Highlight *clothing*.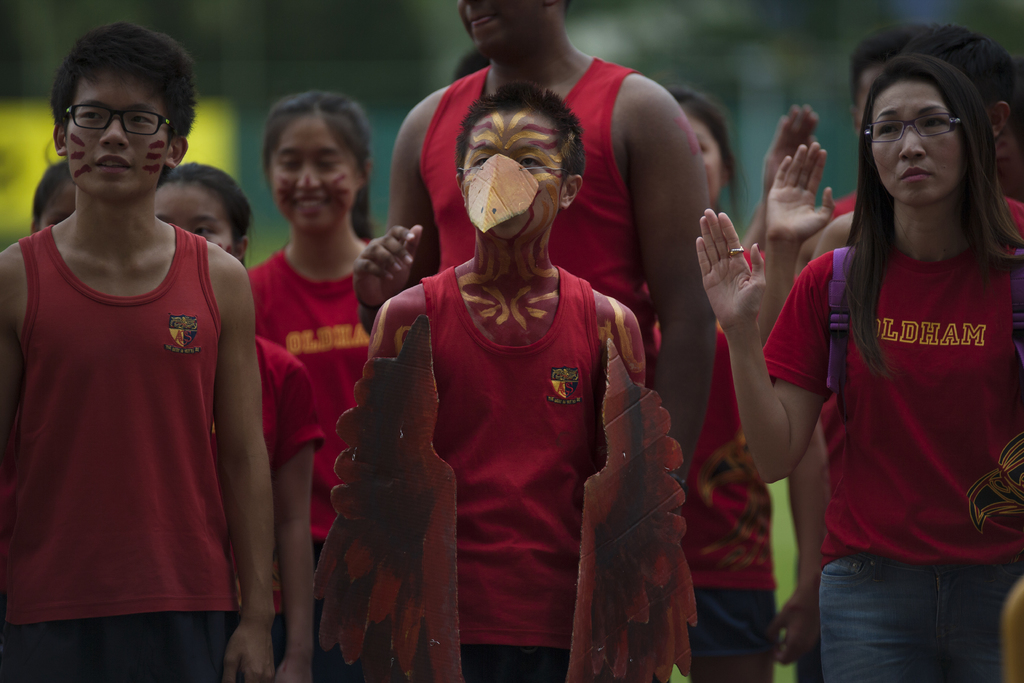
Highlighted region: left=245, top=236, right=383, bottom=682.
